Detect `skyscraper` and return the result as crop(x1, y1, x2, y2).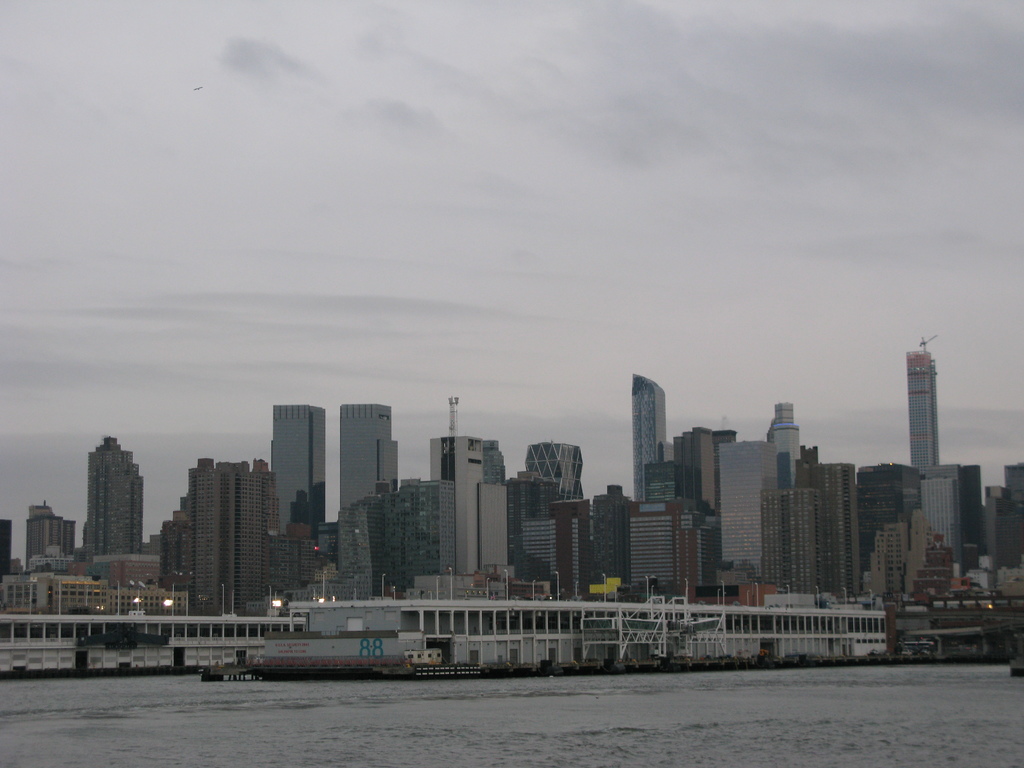
crop(271, 403, 333, 548).
